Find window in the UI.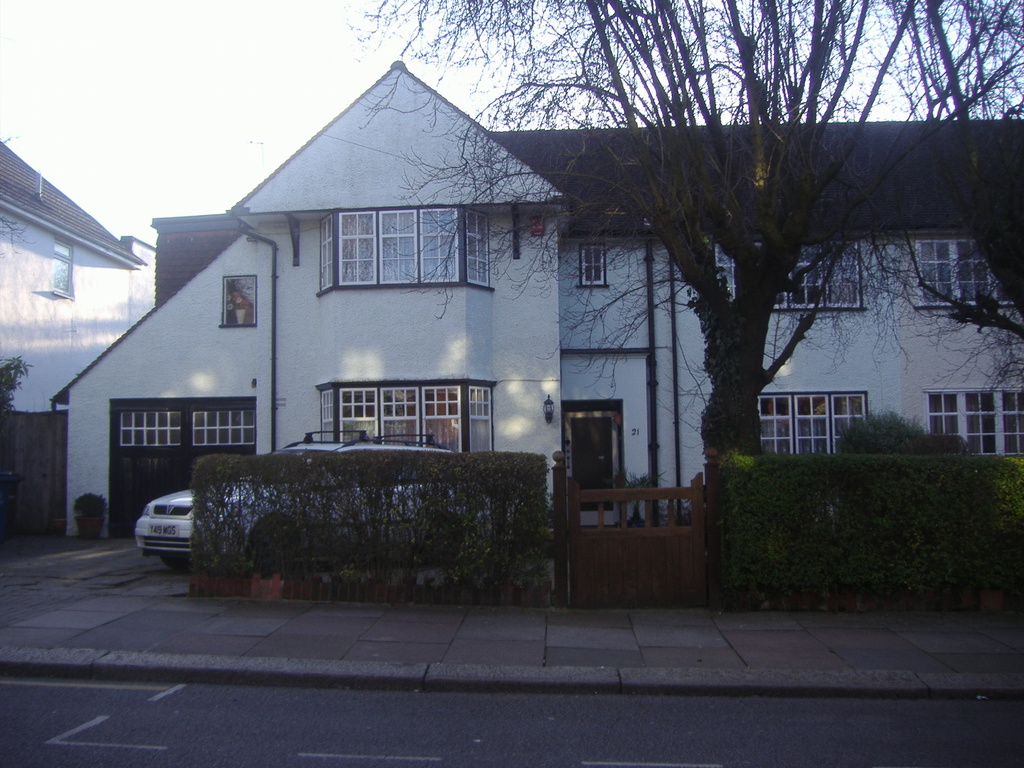
UI element at (left=927, top=386, right=1023, bottom=458).
